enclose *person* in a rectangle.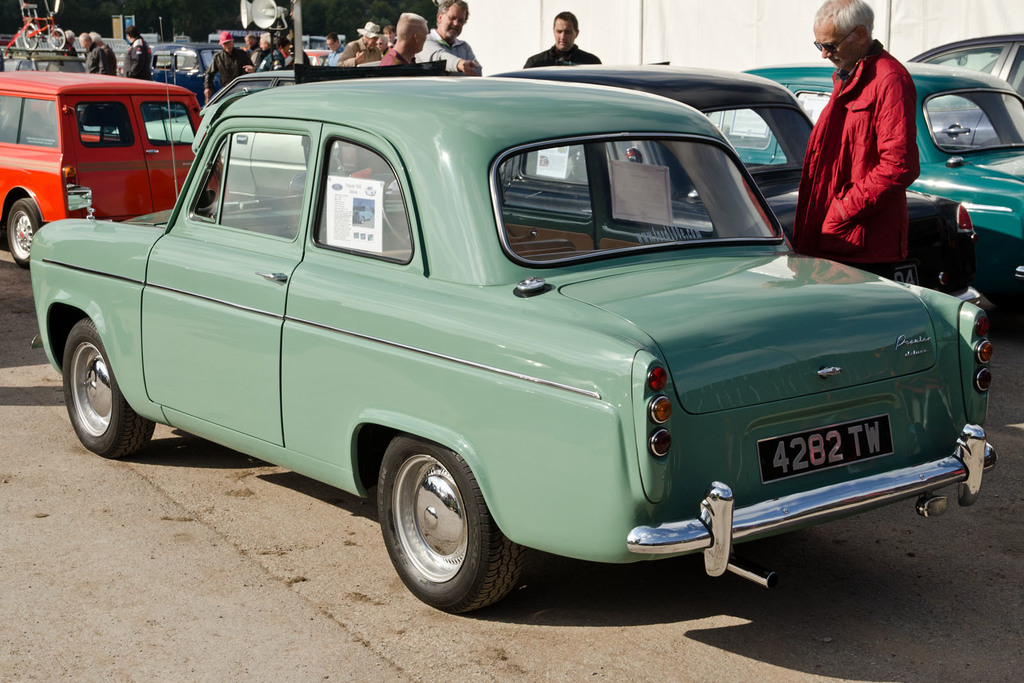
81/35/109/70.
